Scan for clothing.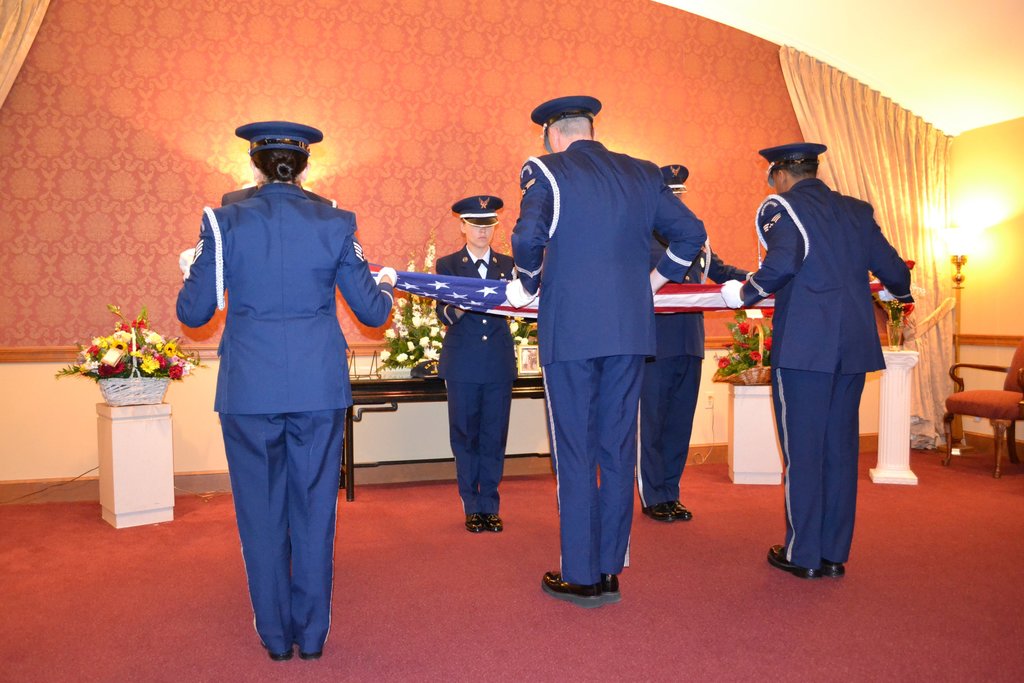
Scan result: 431:234:543:516.
